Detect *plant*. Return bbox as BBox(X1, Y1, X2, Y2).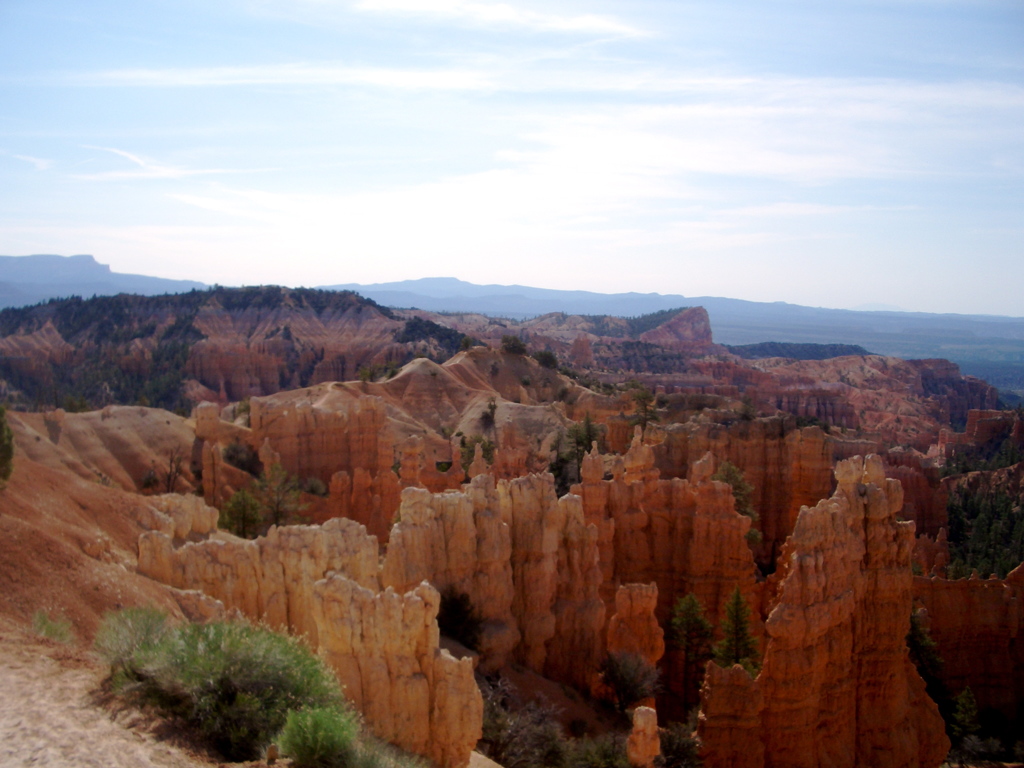
BBox(67, 606, 363, 746).
